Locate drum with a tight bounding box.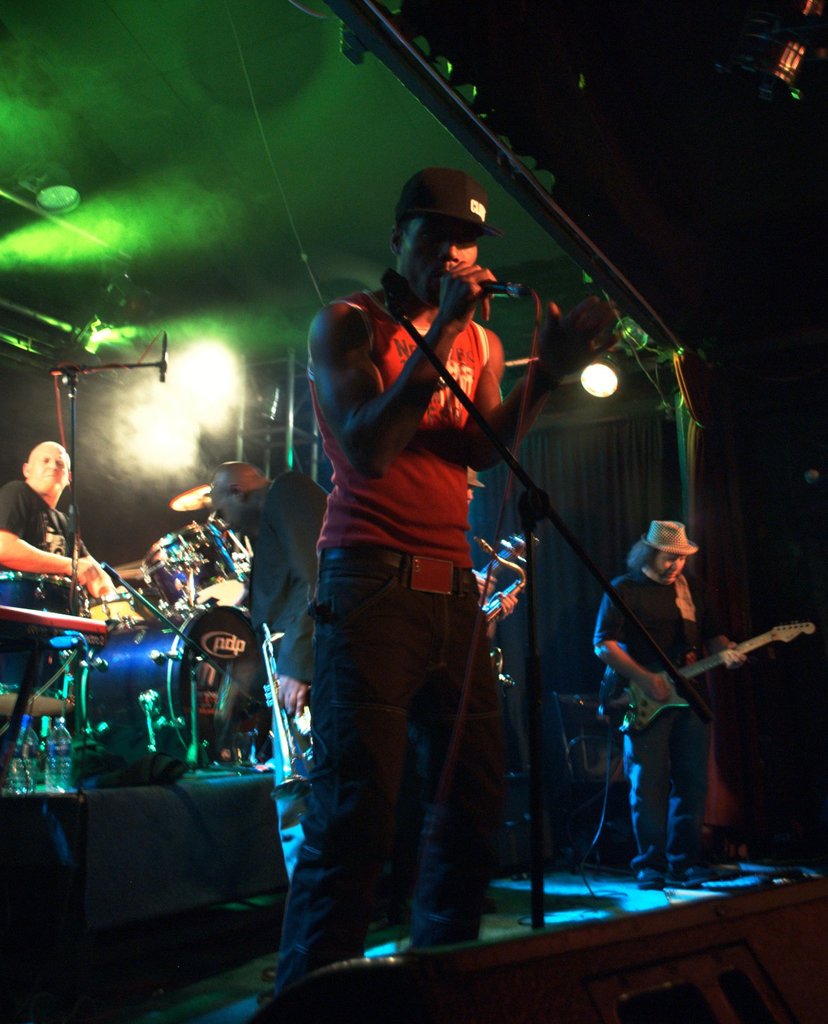
l=71, t=605, r=270, b=776.
